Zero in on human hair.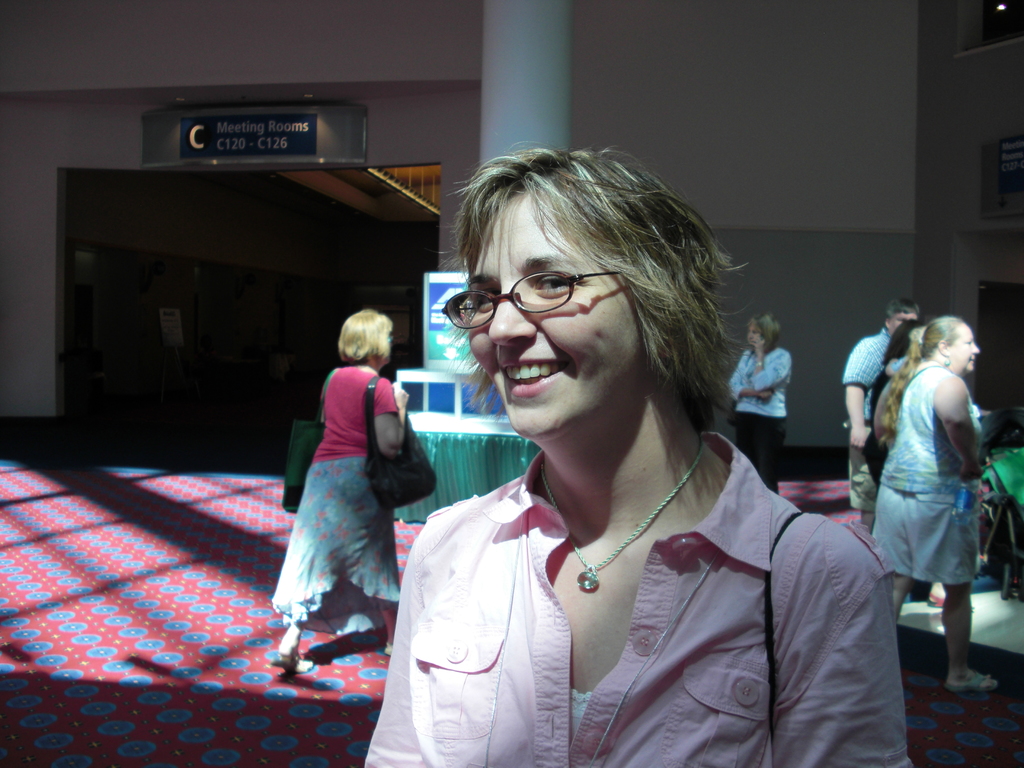
Zeroed in: [left=874, top=316, right=970, bottom=447].
